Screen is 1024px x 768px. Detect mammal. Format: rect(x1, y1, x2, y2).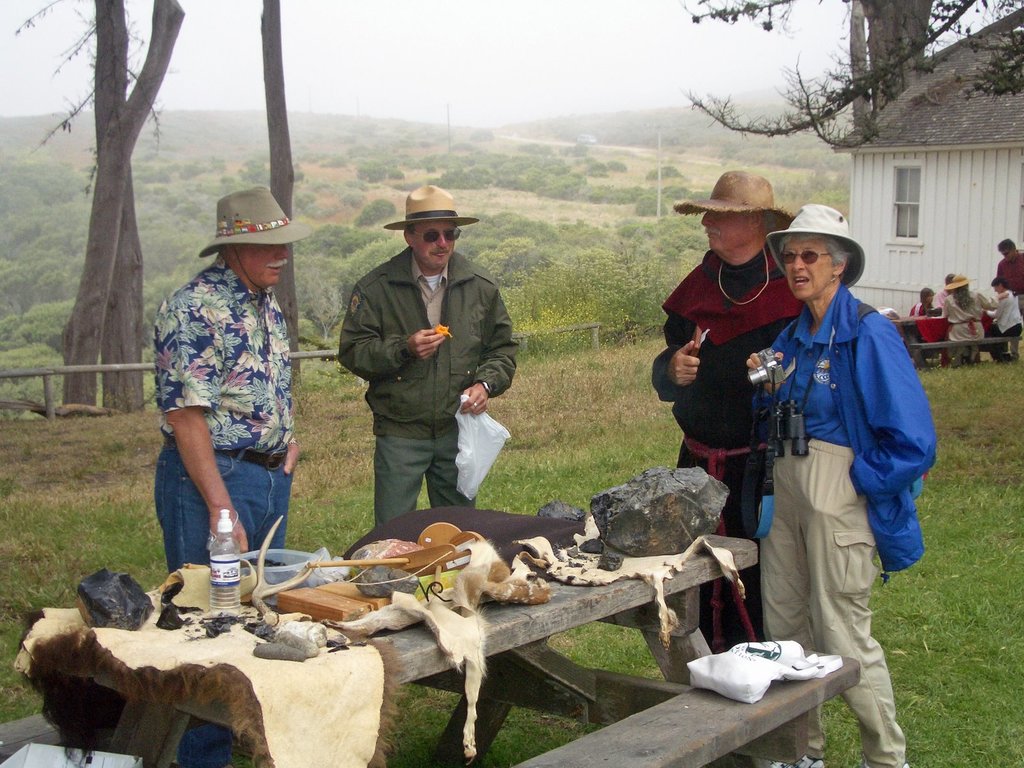
rect(1001, 236, 1023, 305).
